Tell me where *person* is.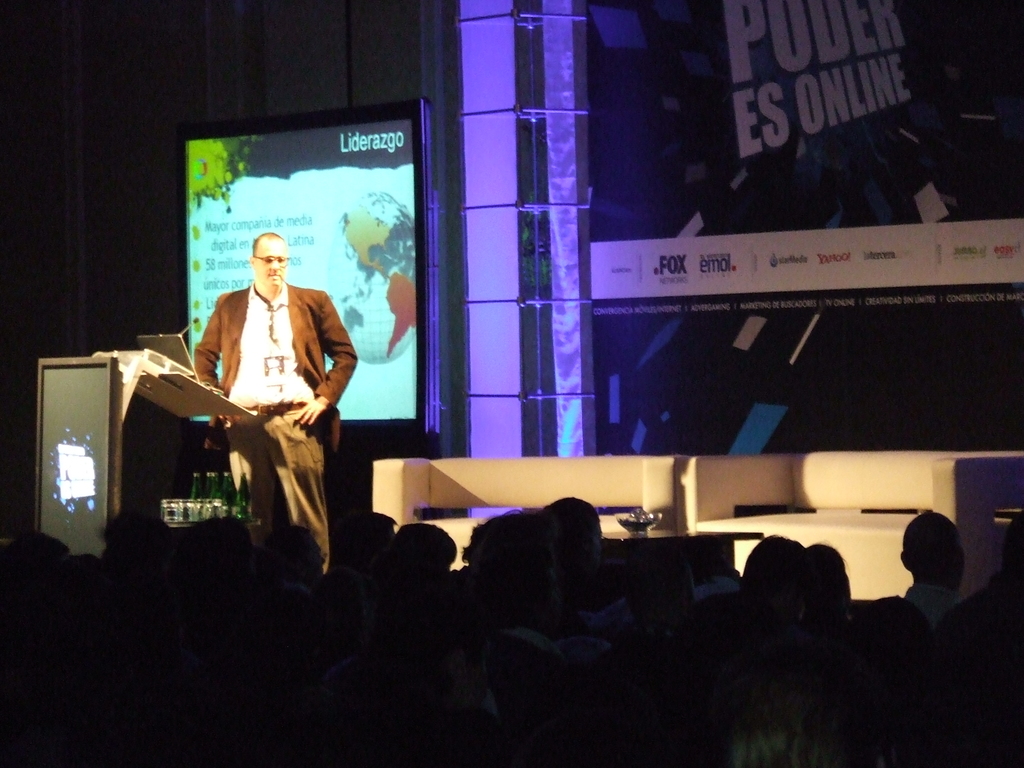
*person* is at [192,205,342,568].
